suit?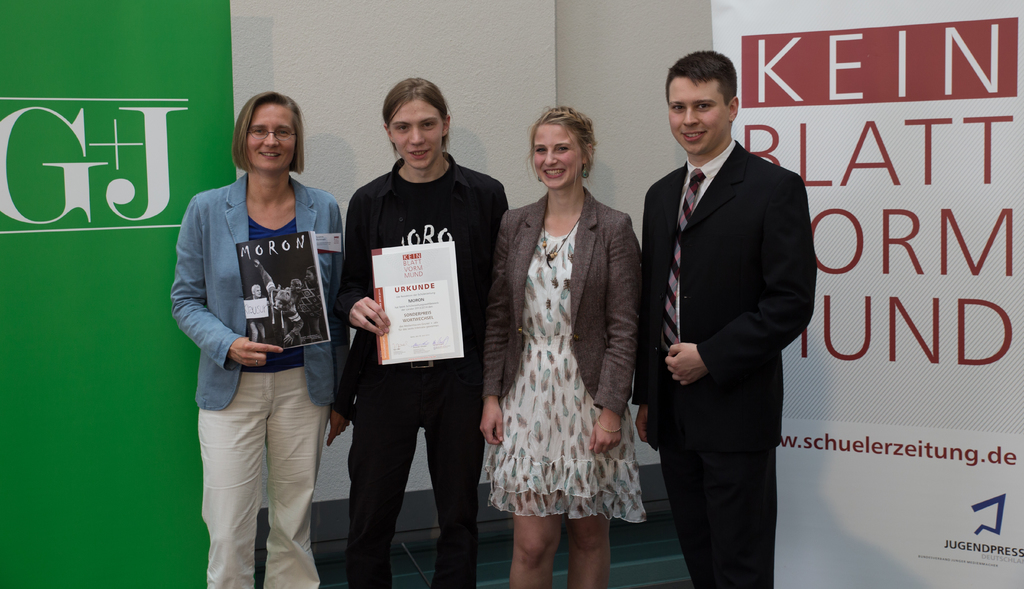
left=486, top=188, right=643, bottom=421
